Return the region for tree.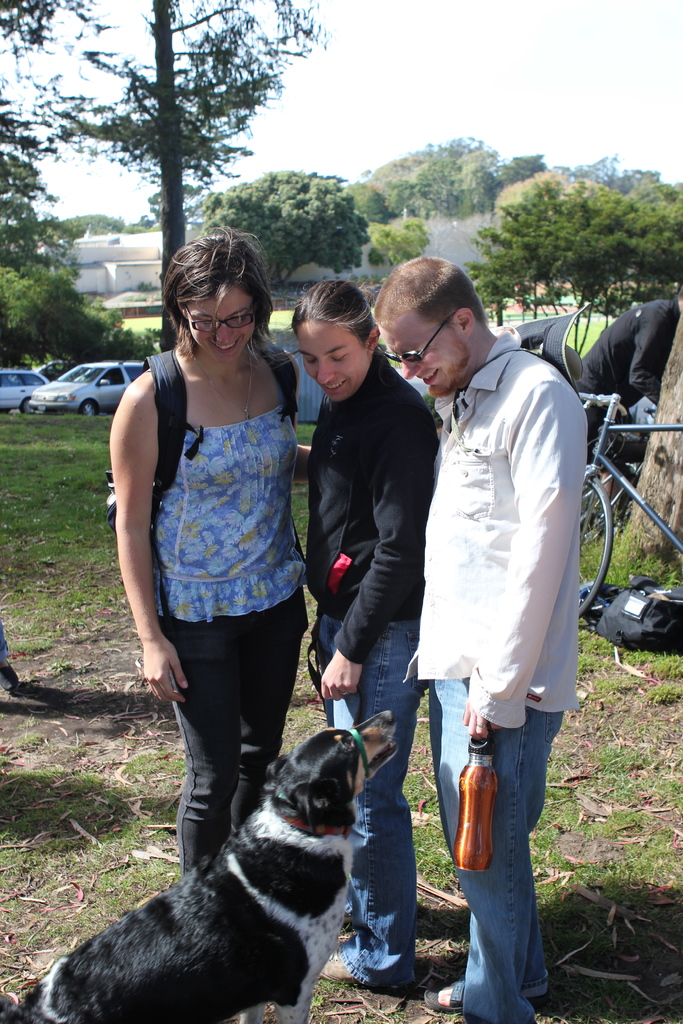
pyautogui.locateOnScreen(33, 0, 325, 352).
